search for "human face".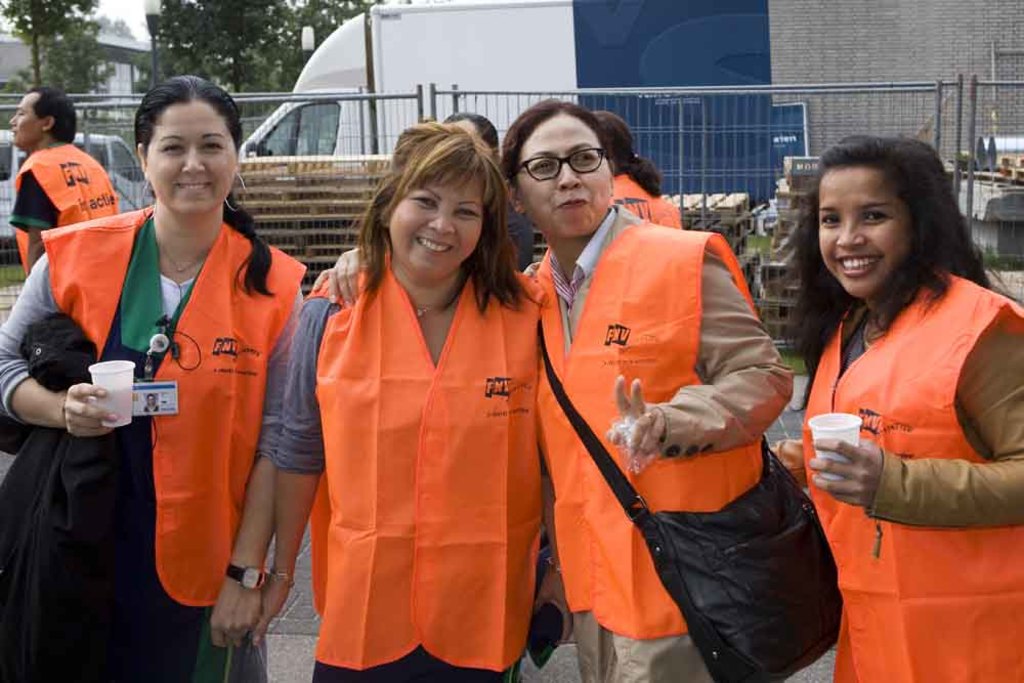
Found at locate(821, 165, 909, 296).
